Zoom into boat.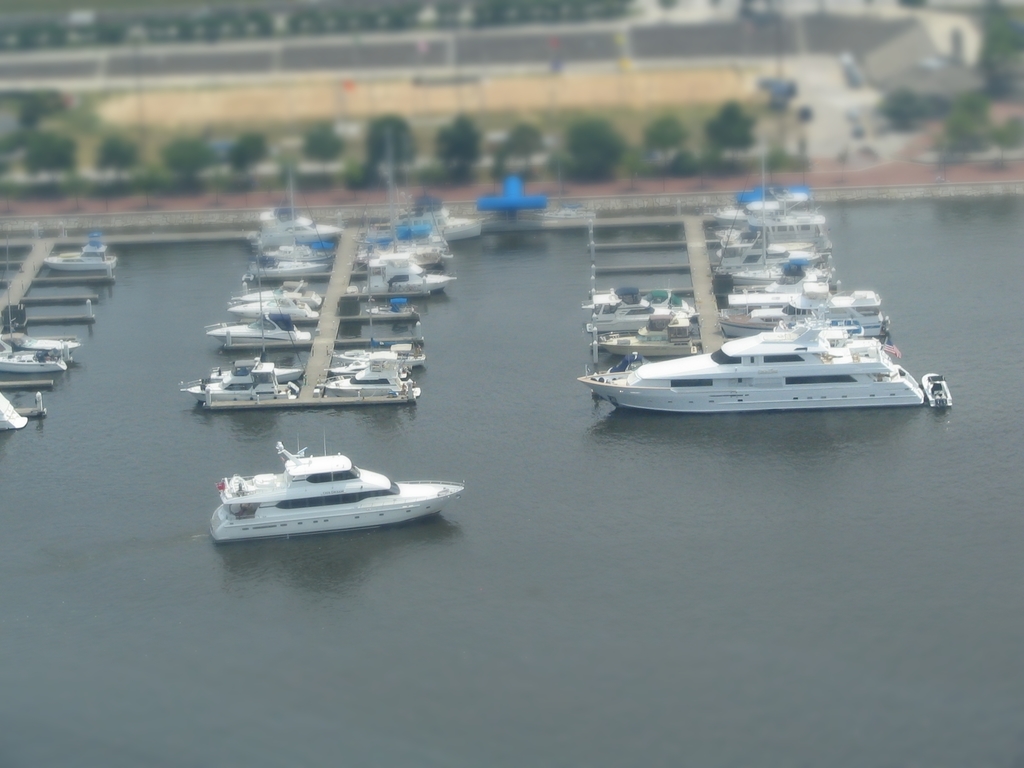
Zoom target: crop(203, 310, 310, 348).
